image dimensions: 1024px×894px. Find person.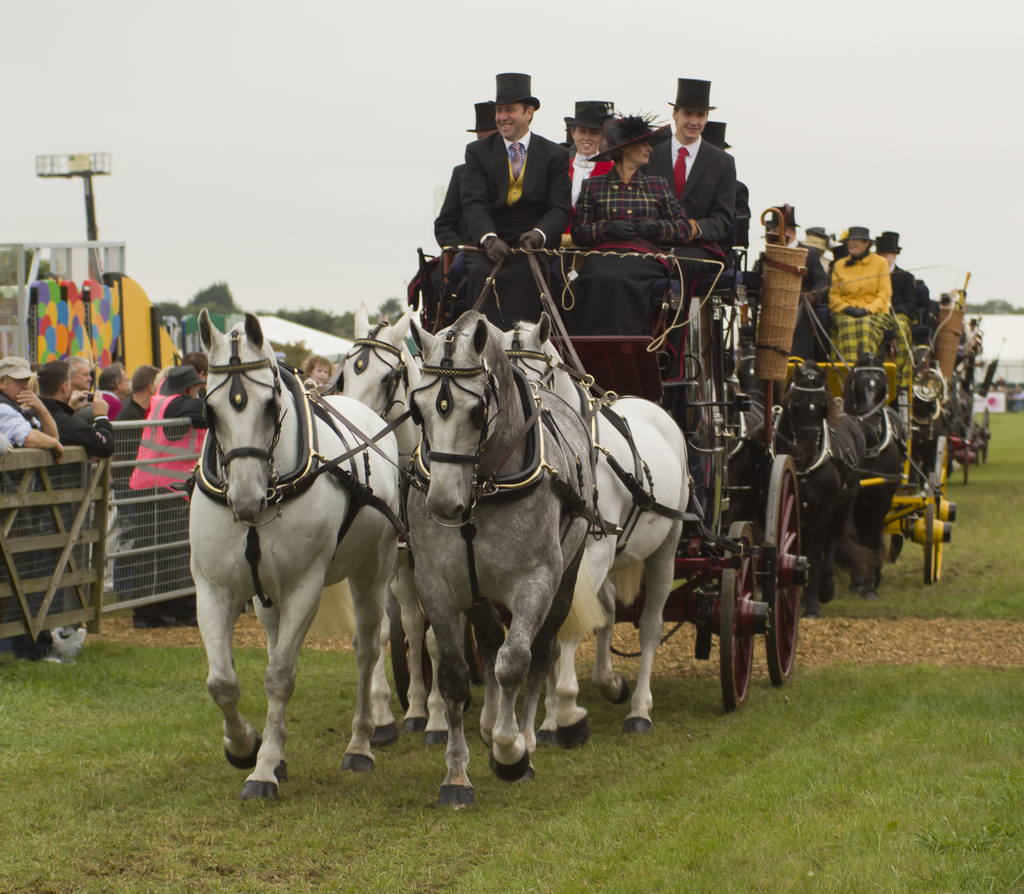
(433, 97, 499, 253).
